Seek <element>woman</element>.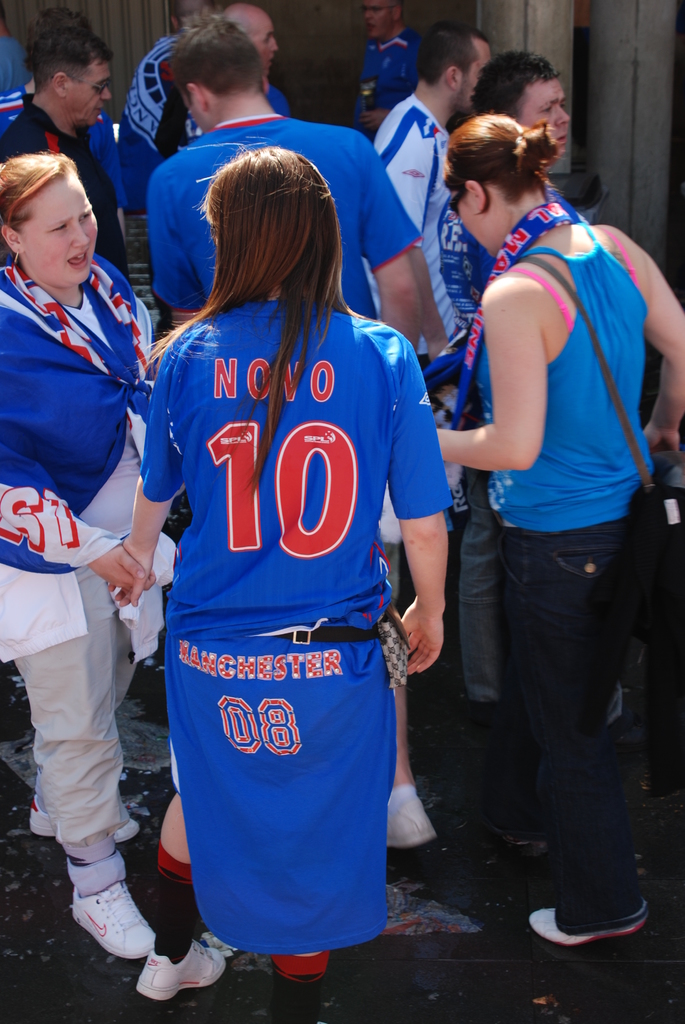
(427, 109, 684, 949).
